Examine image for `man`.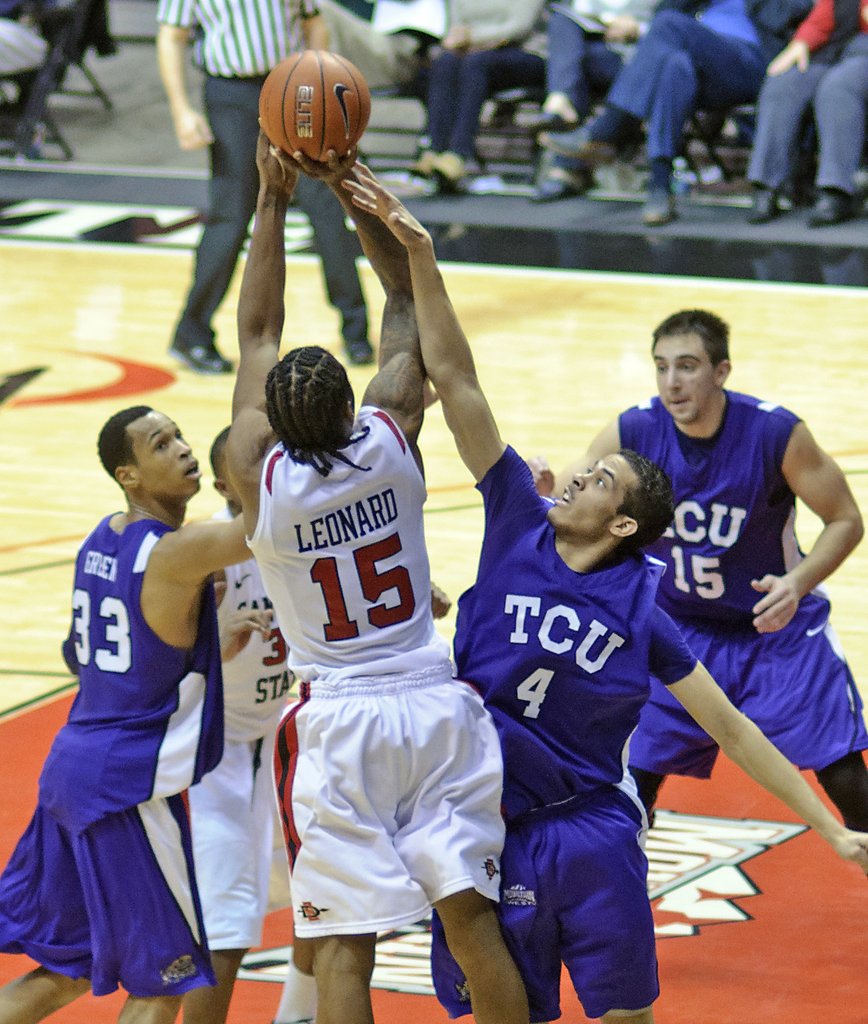
Examination result: bbox=(152, 0, 376, 381).
